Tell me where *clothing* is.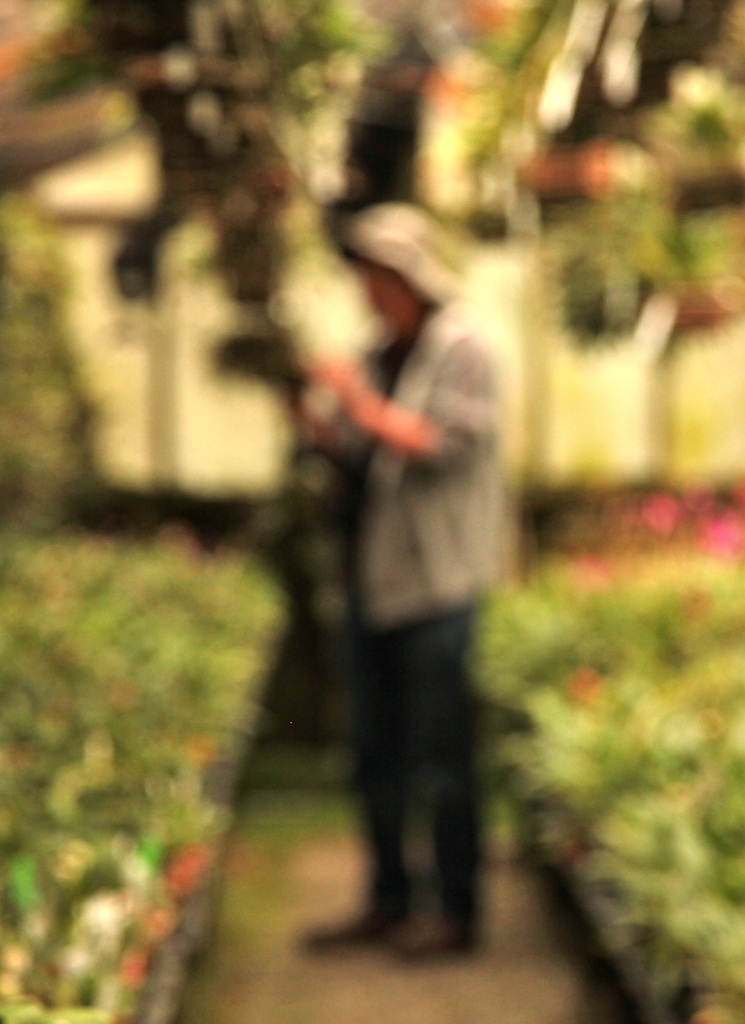
*clothing* is at bbox=[306, 313, 519, 959].
